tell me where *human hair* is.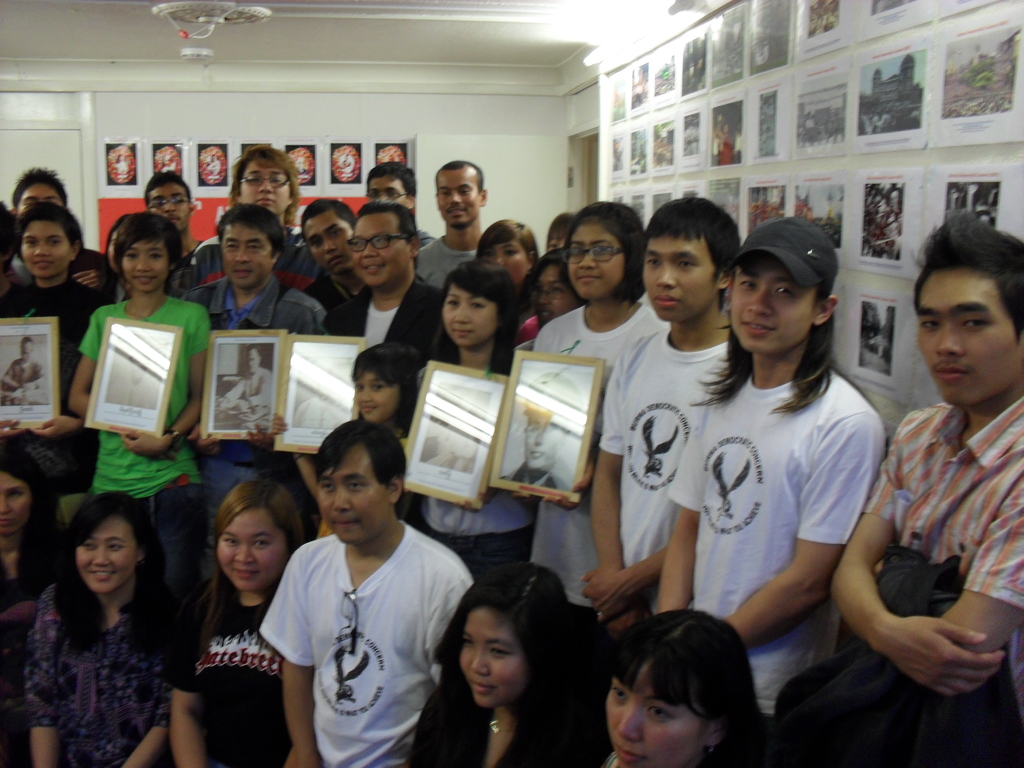
*human hair* is at x1=301 y1=195 x2=367 y2=249.
